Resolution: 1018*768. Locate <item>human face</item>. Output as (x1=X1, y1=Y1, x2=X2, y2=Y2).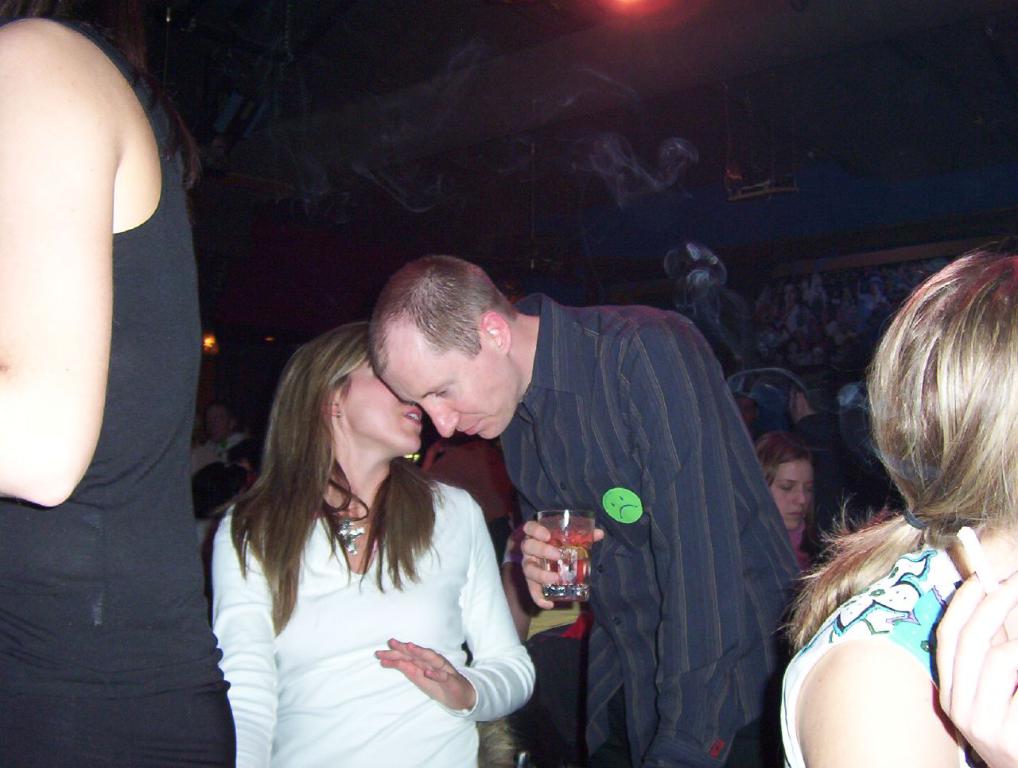
(x1=378, y1=322, x2=516, y2=442).
